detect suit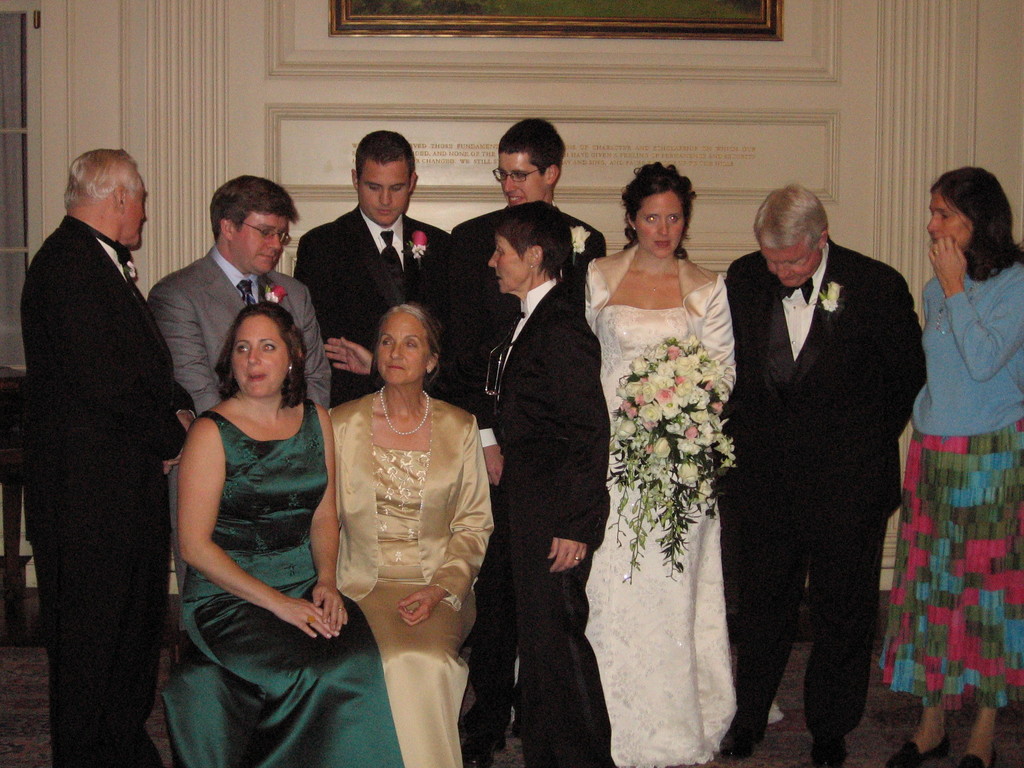
709,237,929,737
